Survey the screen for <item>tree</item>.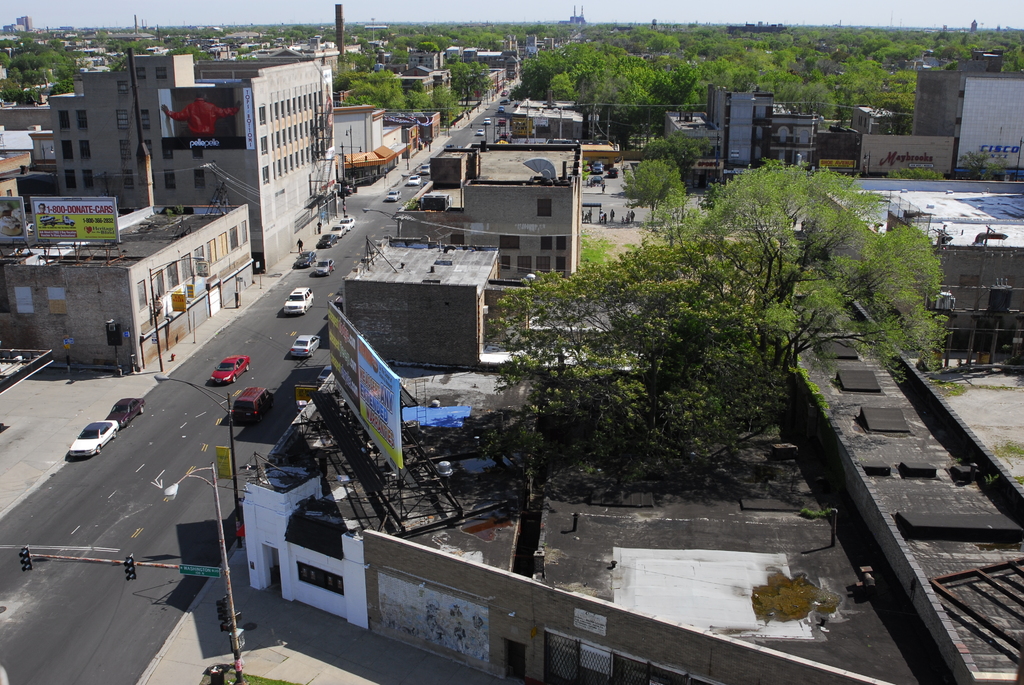
Survey found: l=619, t=156, r=690, b=226.
